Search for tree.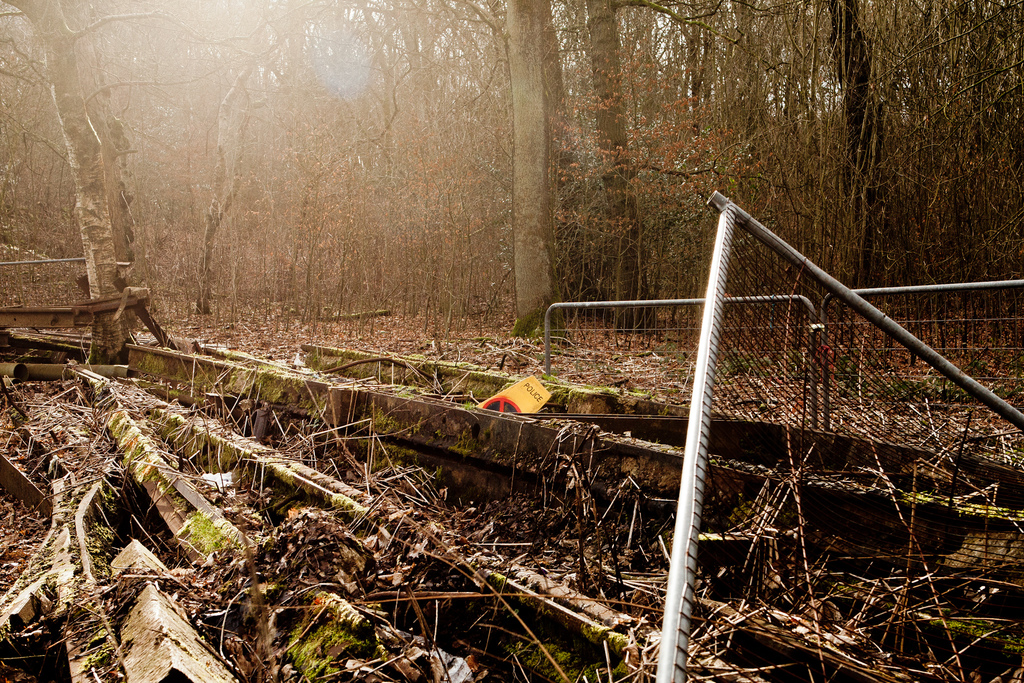
Found at [x1=457, y1=0, x2=577, y2=324].
